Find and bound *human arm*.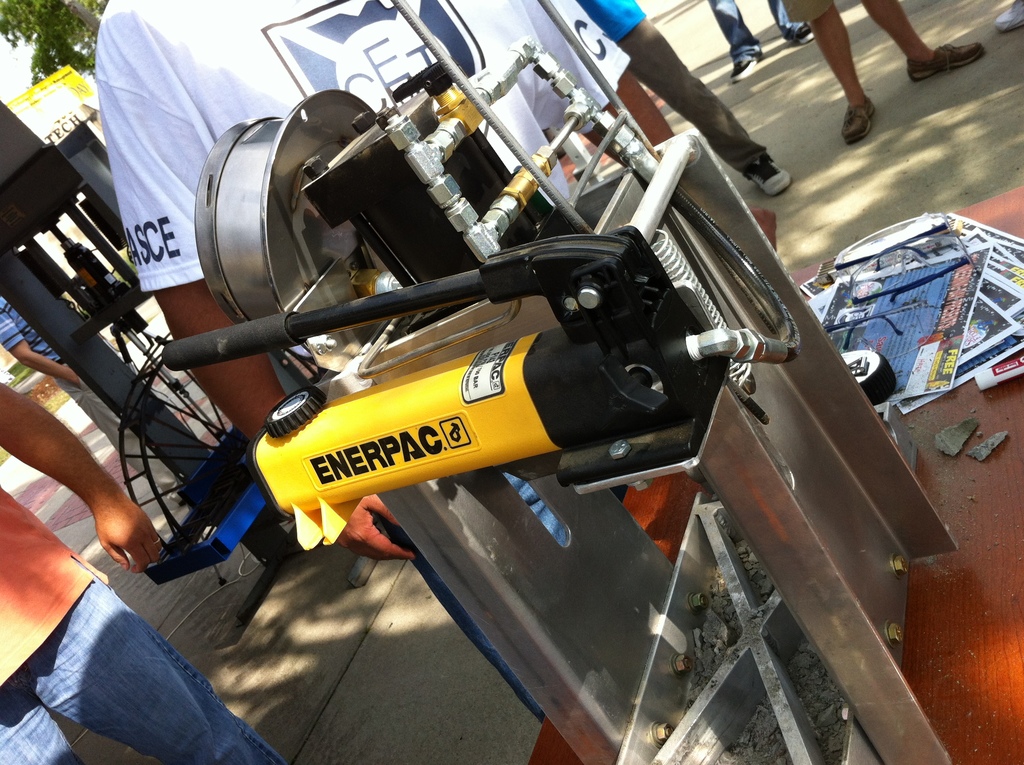
Bound: 0/377/166/581.
